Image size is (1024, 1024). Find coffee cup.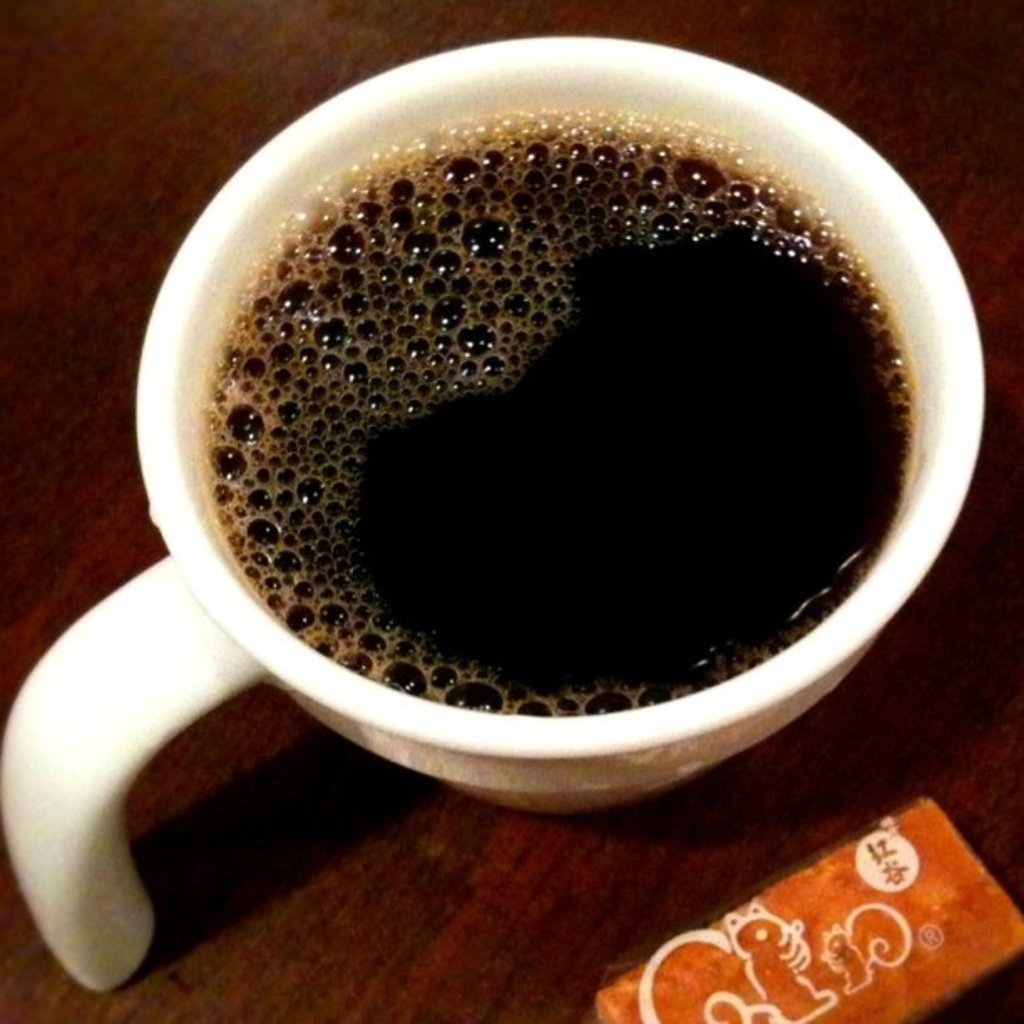
select_region(0, 30, 999, 994).
